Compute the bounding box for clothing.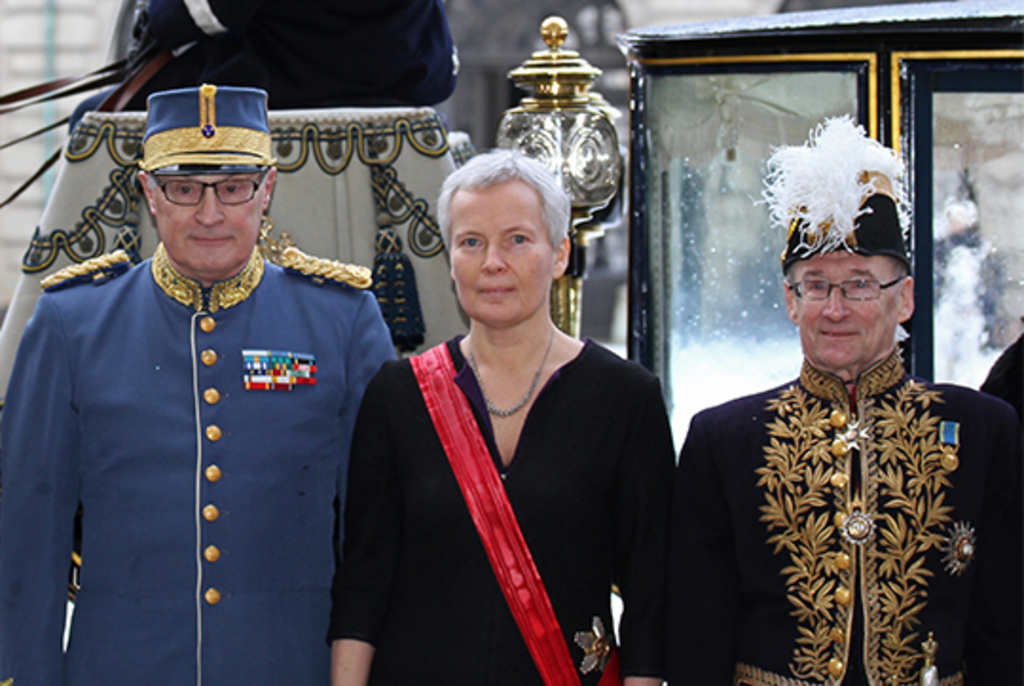
973,330,1022,428.
